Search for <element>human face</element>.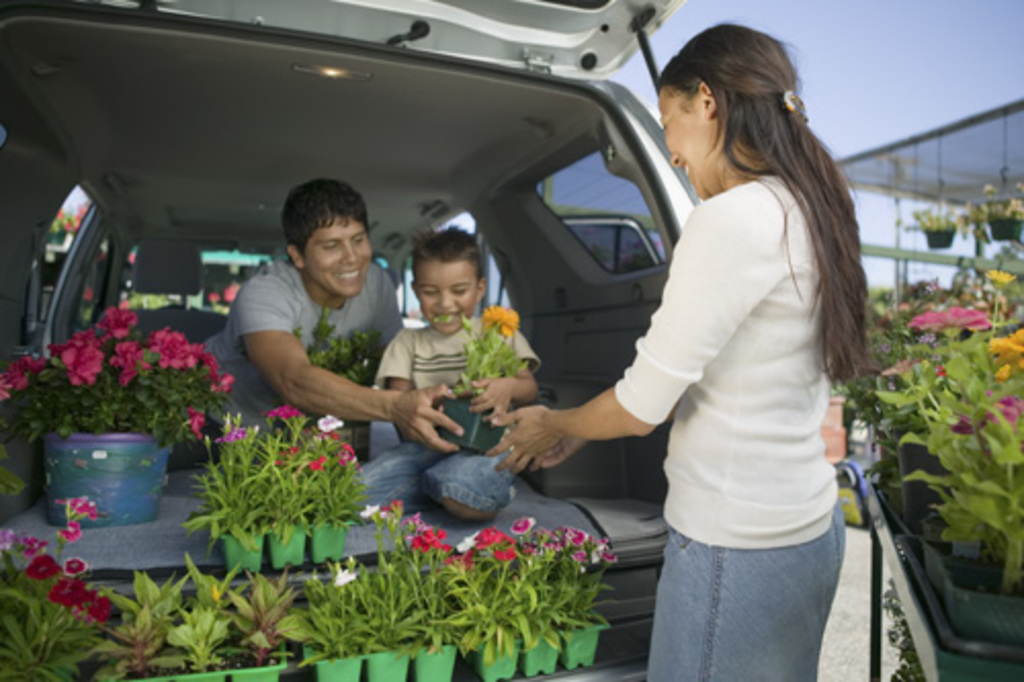
Found at locate(668, 90, 707, 190).
